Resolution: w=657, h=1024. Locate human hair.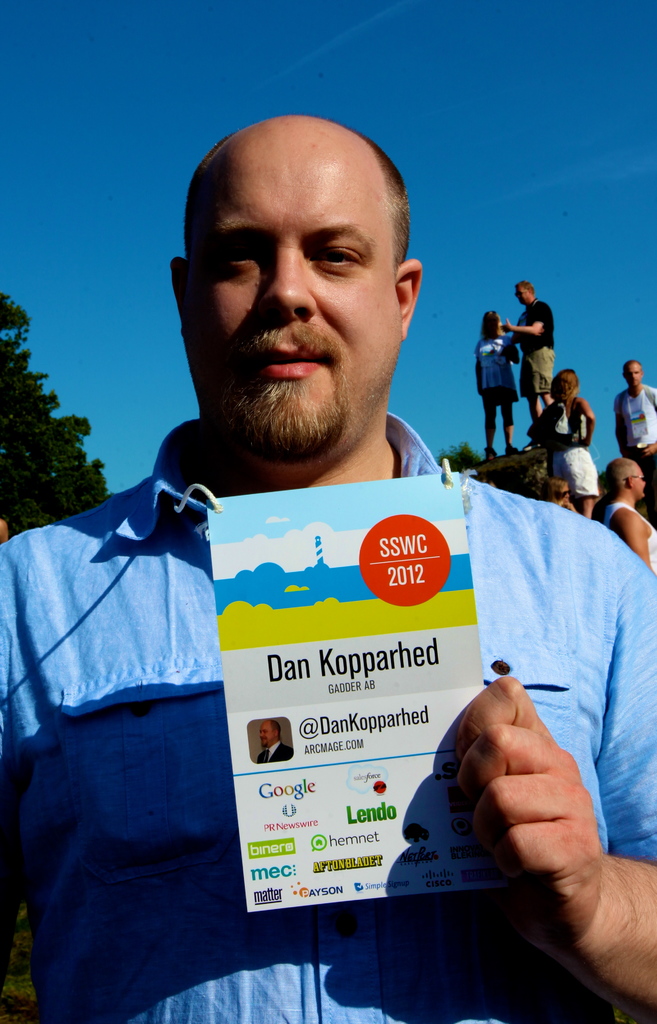
region(184, 109, 412, 291).
